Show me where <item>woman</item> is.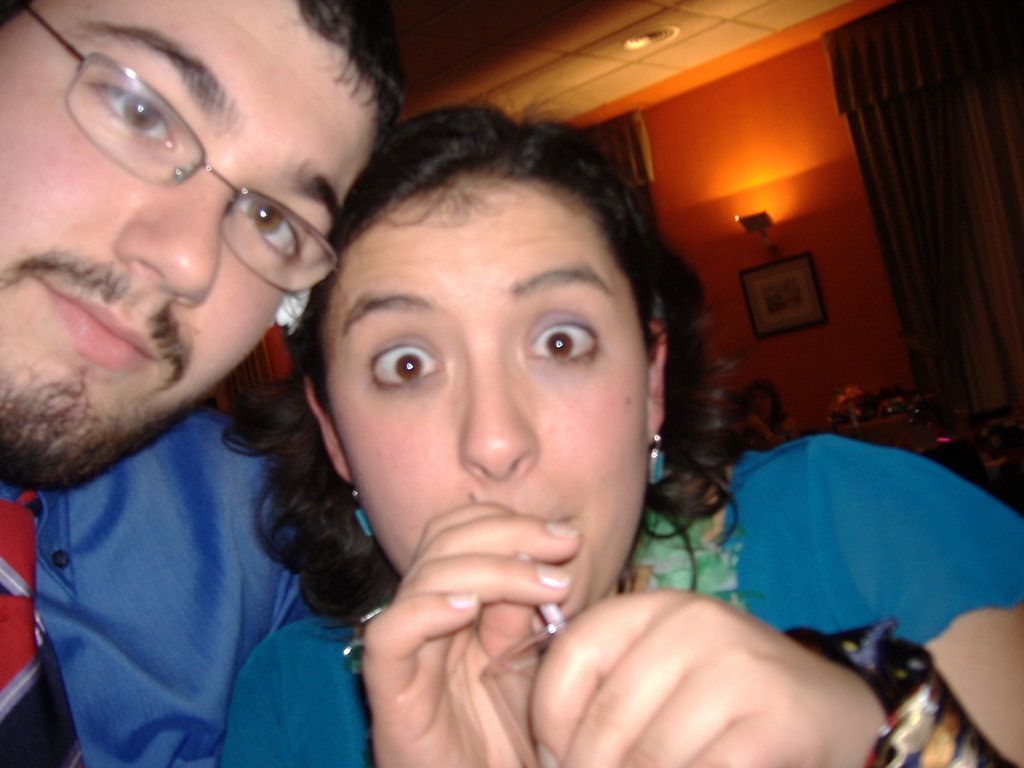
<item>woman</item> is at select_region(215, 111, 1023, 767).
